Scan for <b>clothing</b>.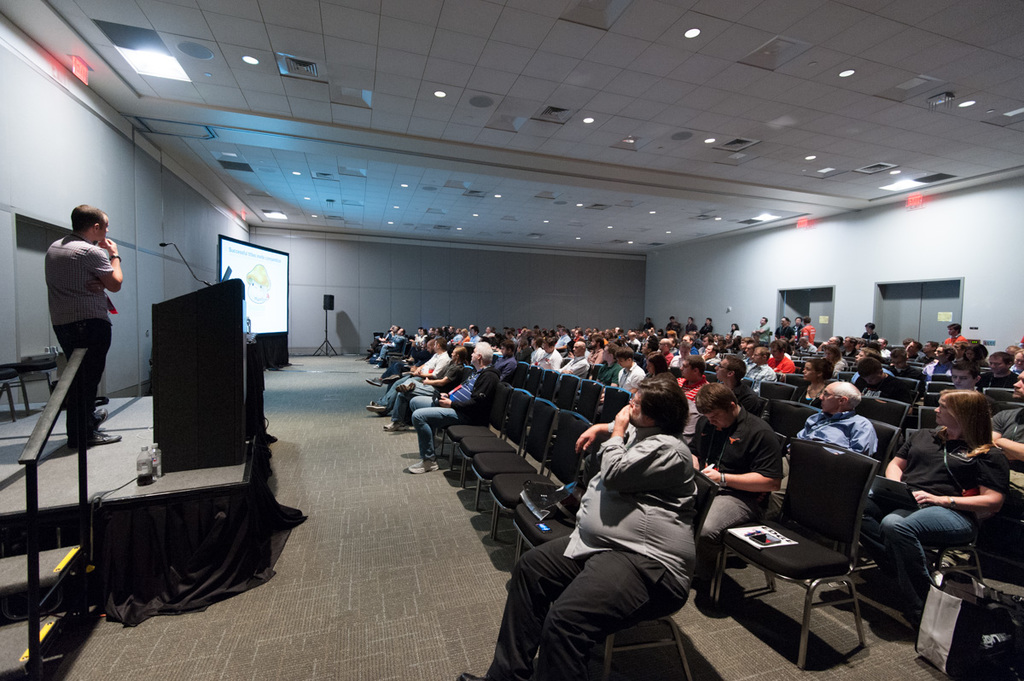
Scan result: 702:407:783:579.
